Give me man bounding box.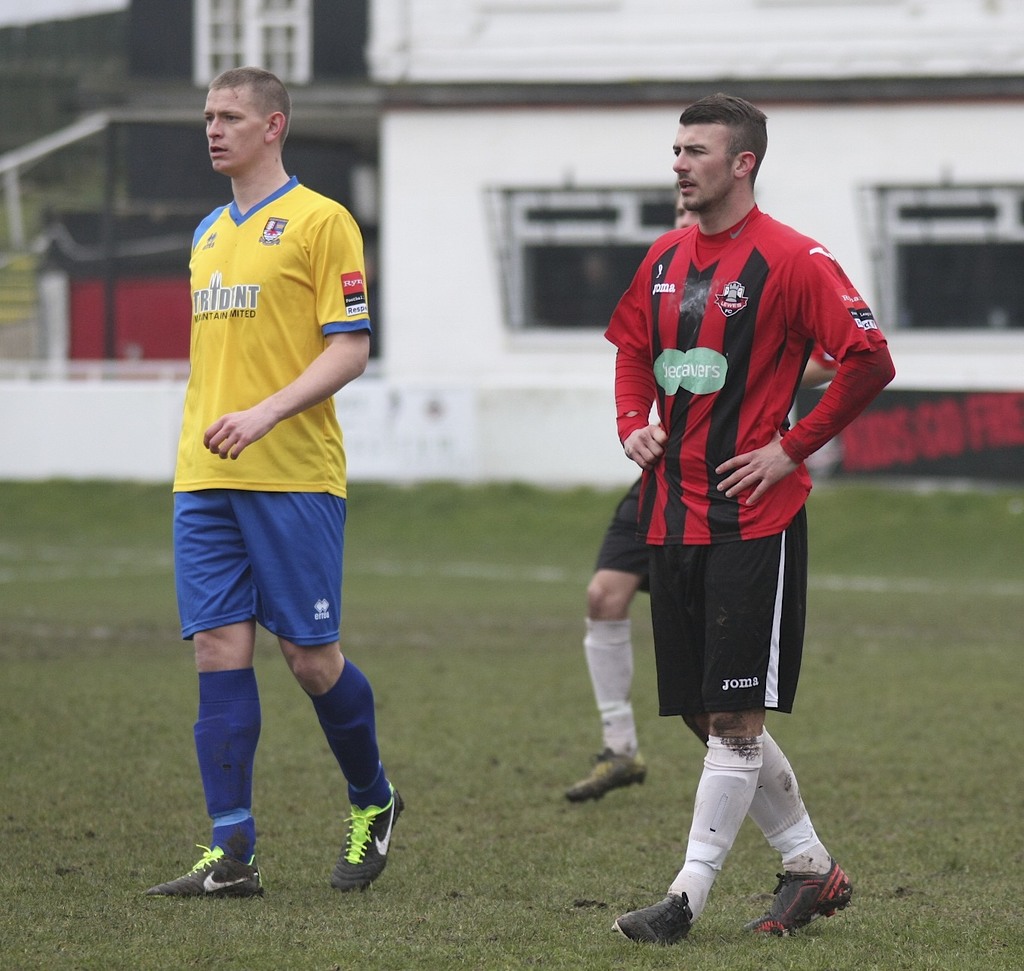
<region>567, 471, 667, 798</region>.
